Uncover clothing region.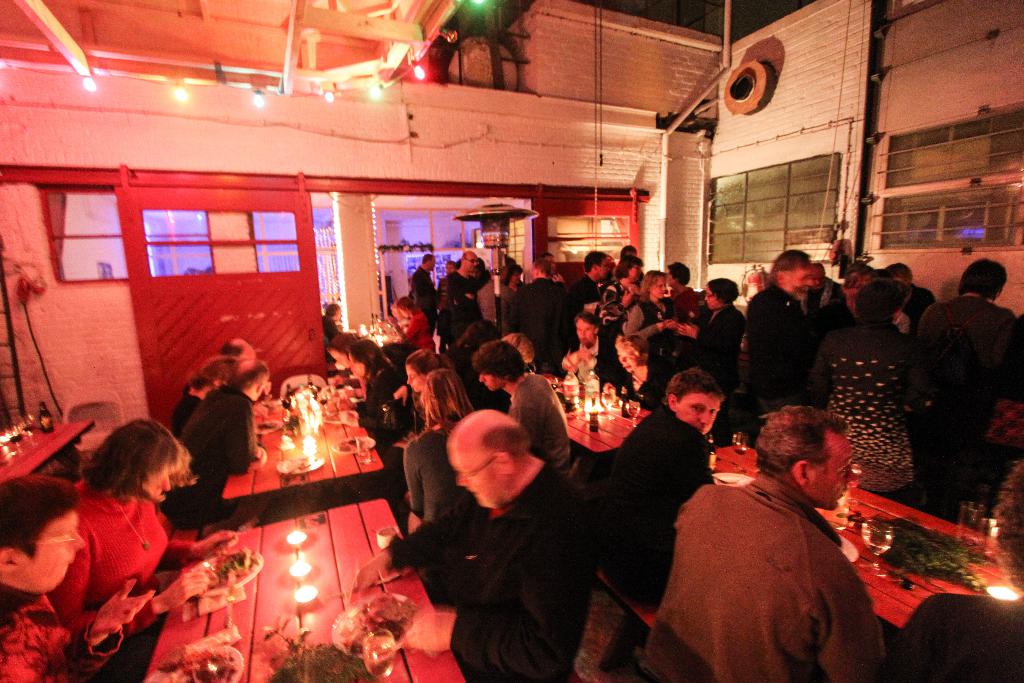
Uncovered: crop(657, 447, 894, 677).
